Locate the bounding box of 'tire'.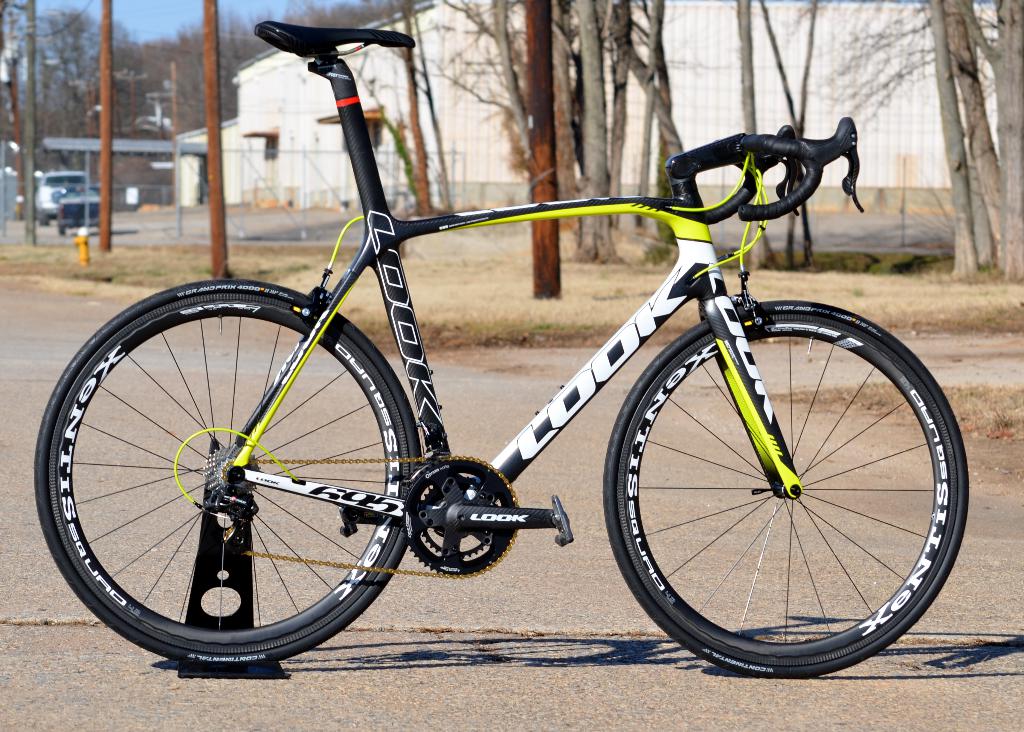
Bounding box: bbox(601, 298, 967, 676).
